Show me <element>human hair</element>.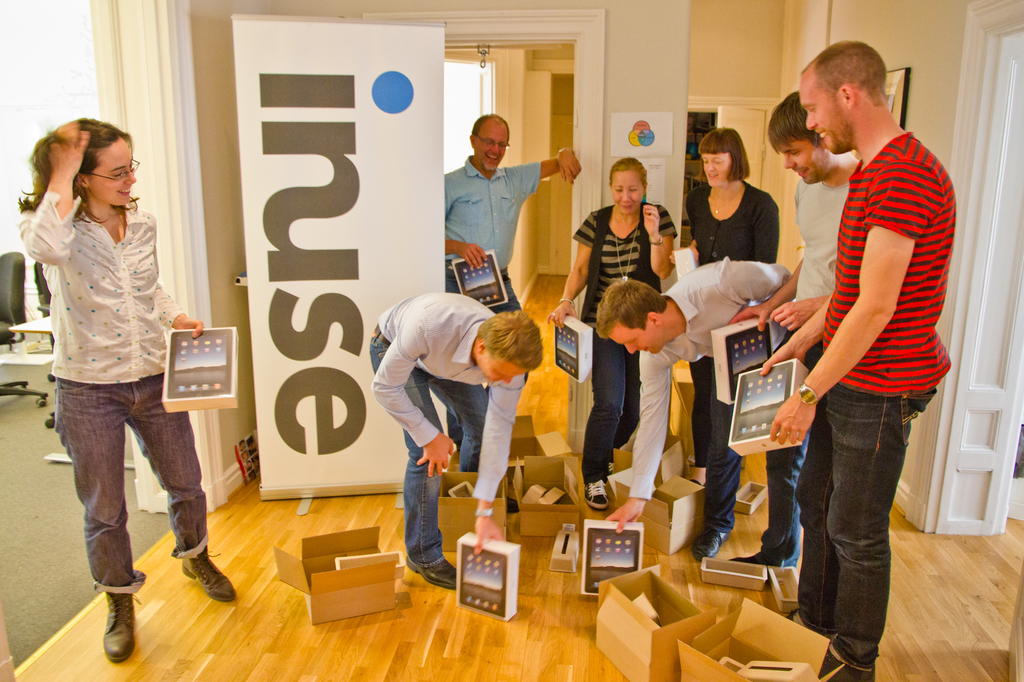
<element>human hair</element> is here: <region>17, 116, 126, 244</region>.
